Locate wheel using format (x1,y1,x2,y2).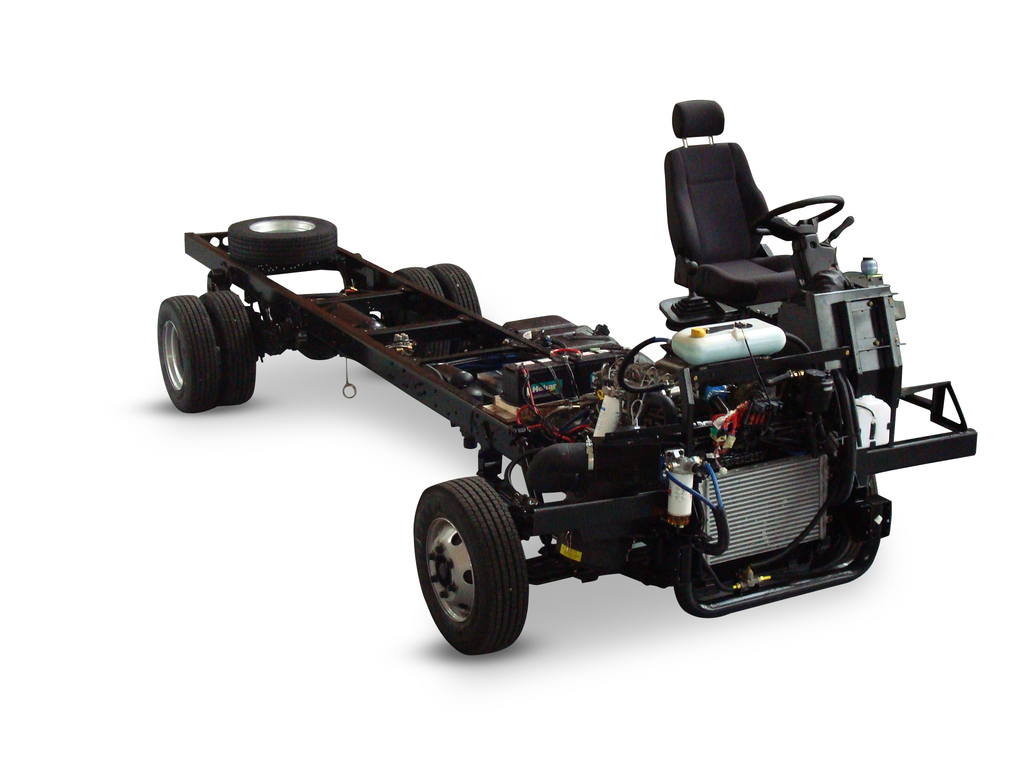
(224,211,335,270).
